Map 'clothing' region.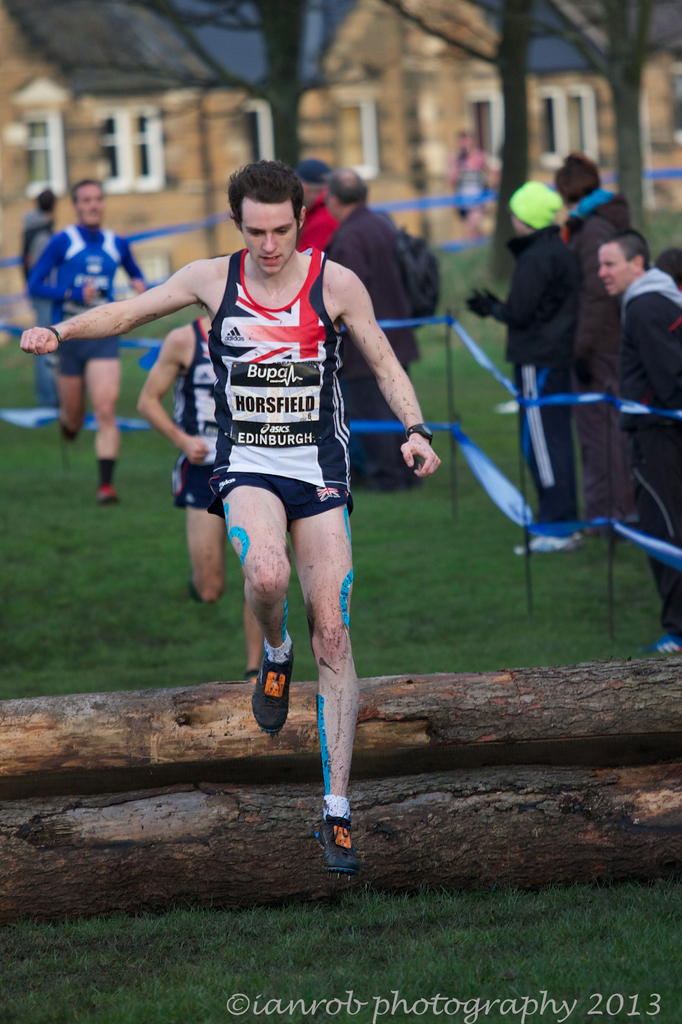
Mapped to [left=22, top=225, right=141, bottom=373].
